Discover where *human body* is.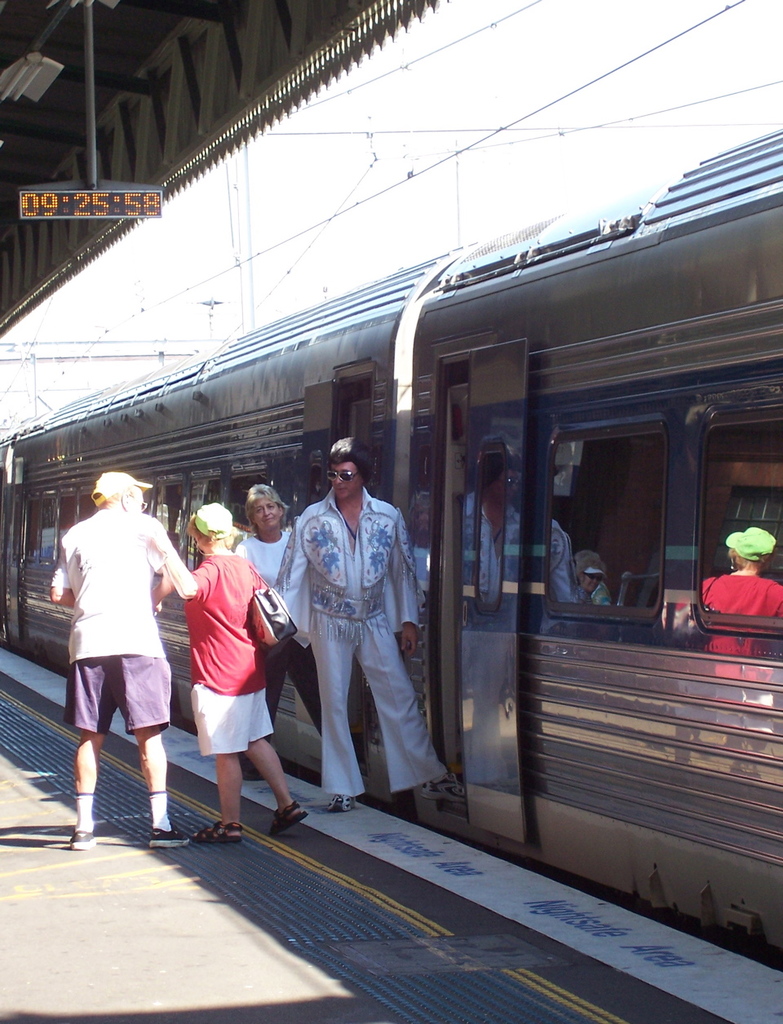
Discovered at (left=297, top=496, right=467, bottom=809).
